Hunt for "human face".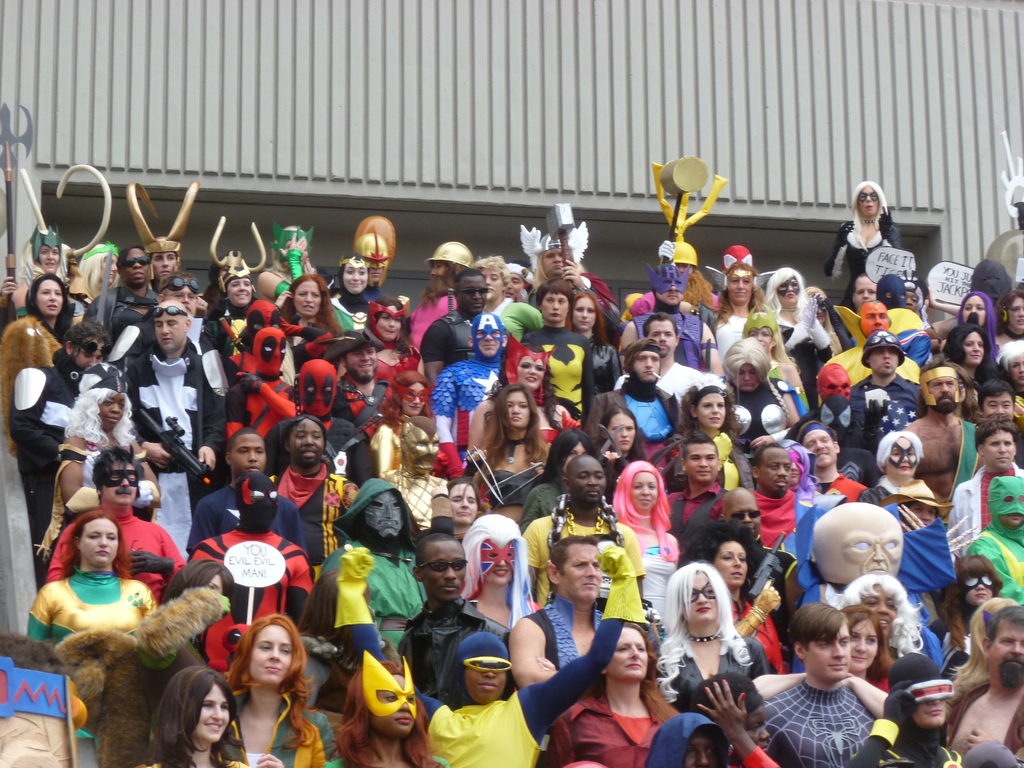
Hunted down at crop(369, 491, 409, 542).
